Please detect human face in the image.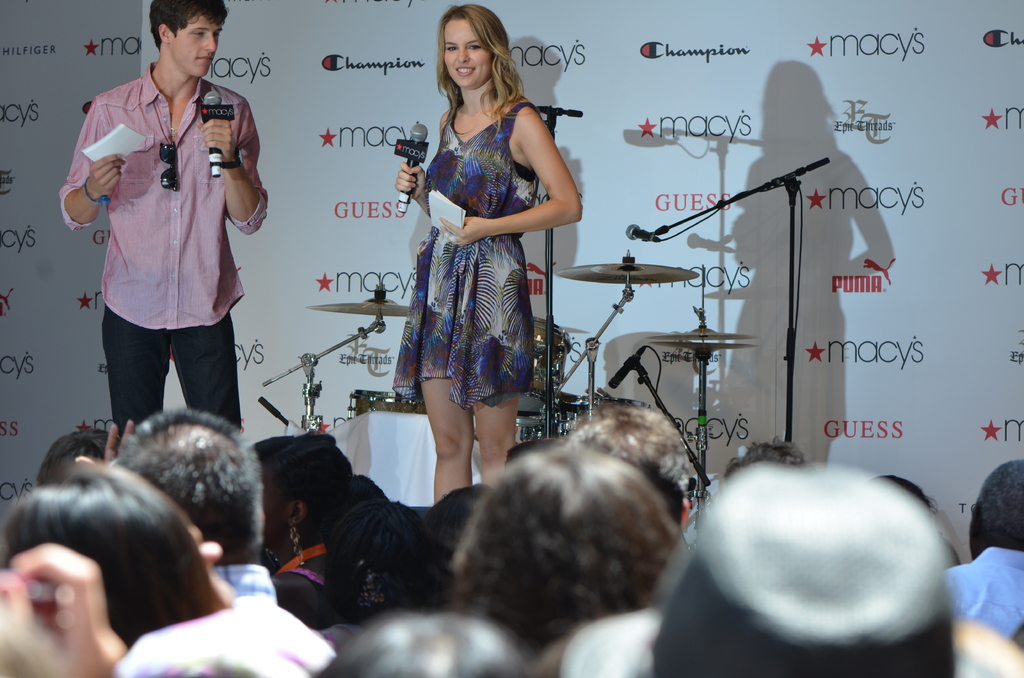
[440, 18, 491, 92].
